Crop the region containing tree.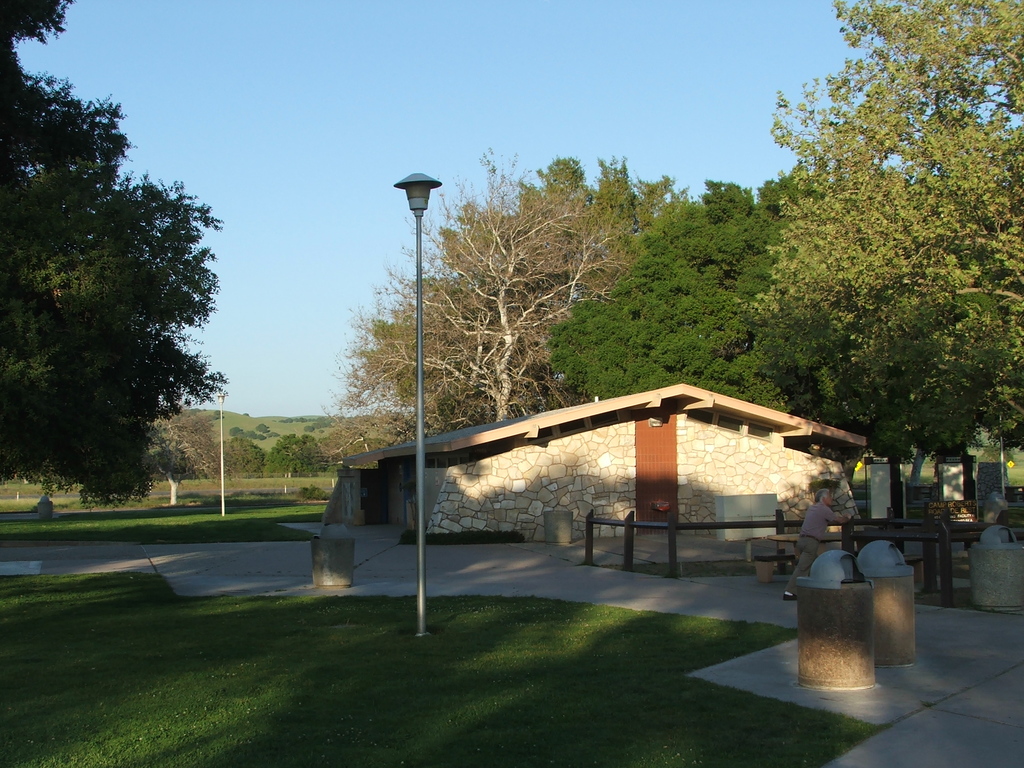
Crop region: 271 433 329 476.
